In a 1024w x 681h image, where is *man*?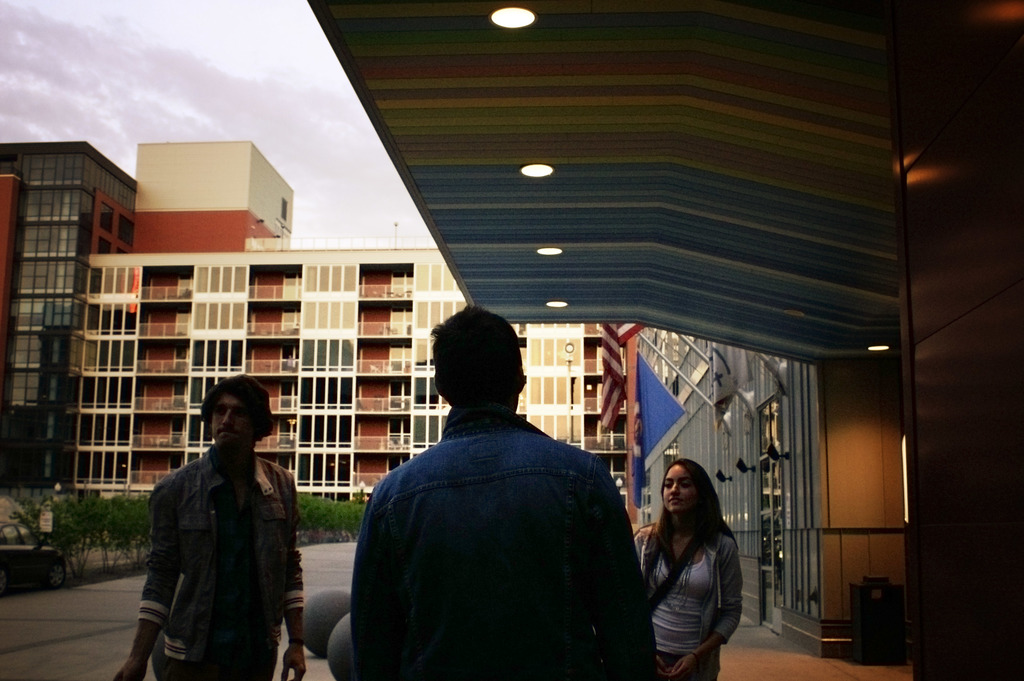
select_region(111, 373, 305, 680).
